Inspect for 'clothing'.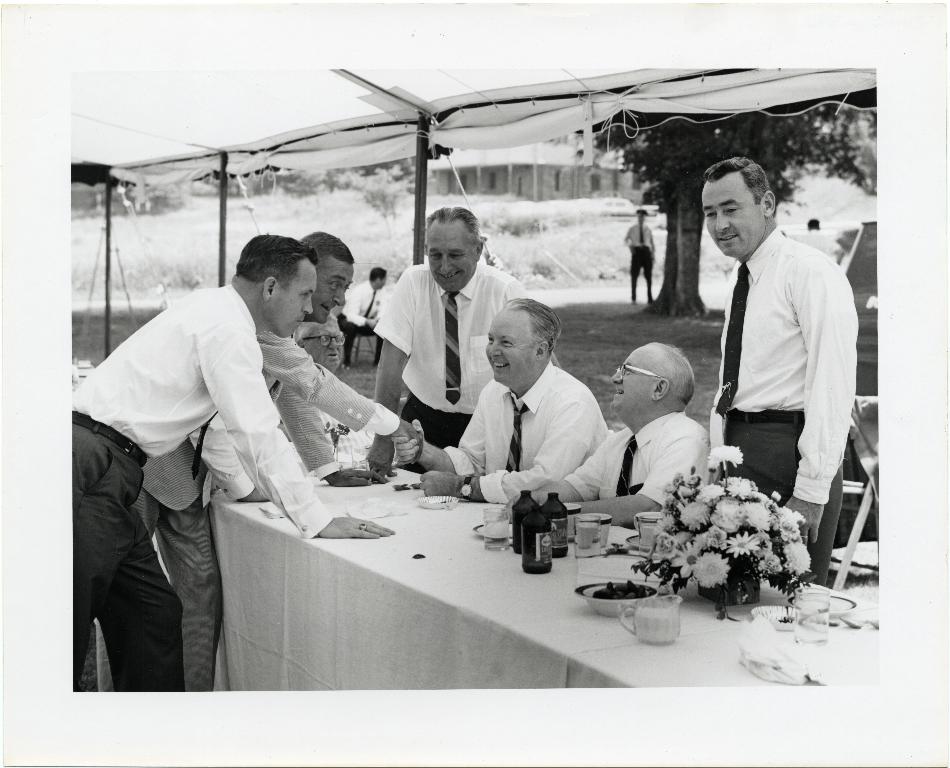
Inspection: BBox(335, 278, 386, 366).
